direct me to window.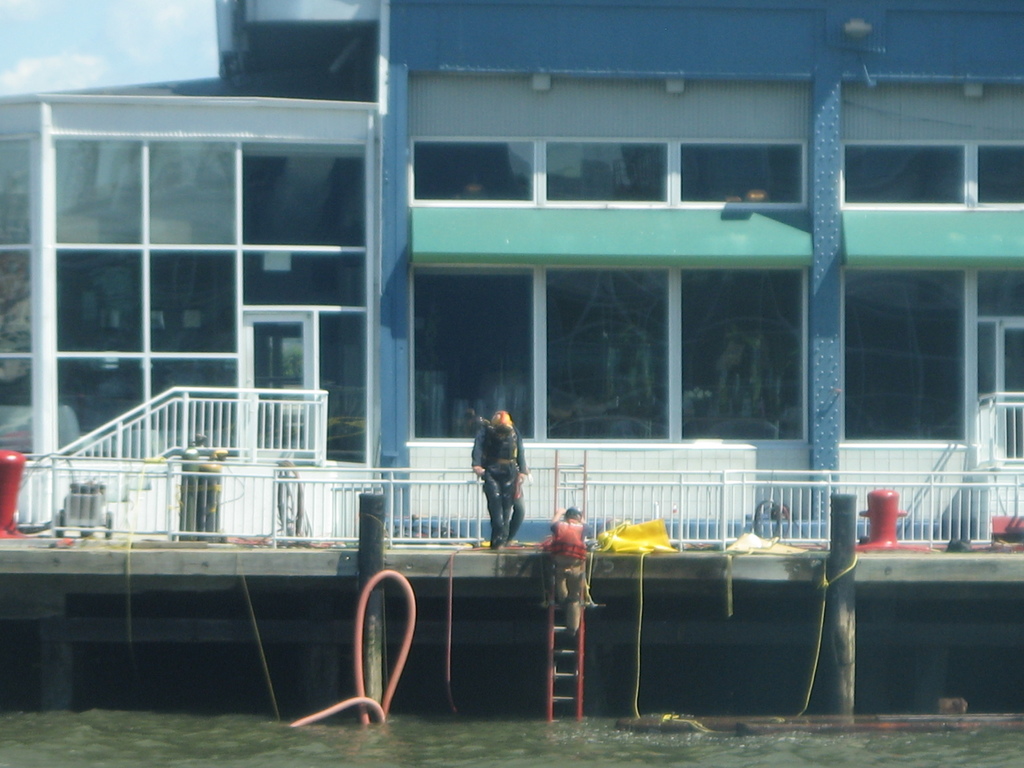
Direction: (left=678, top=265, right=809, bottom=446).
